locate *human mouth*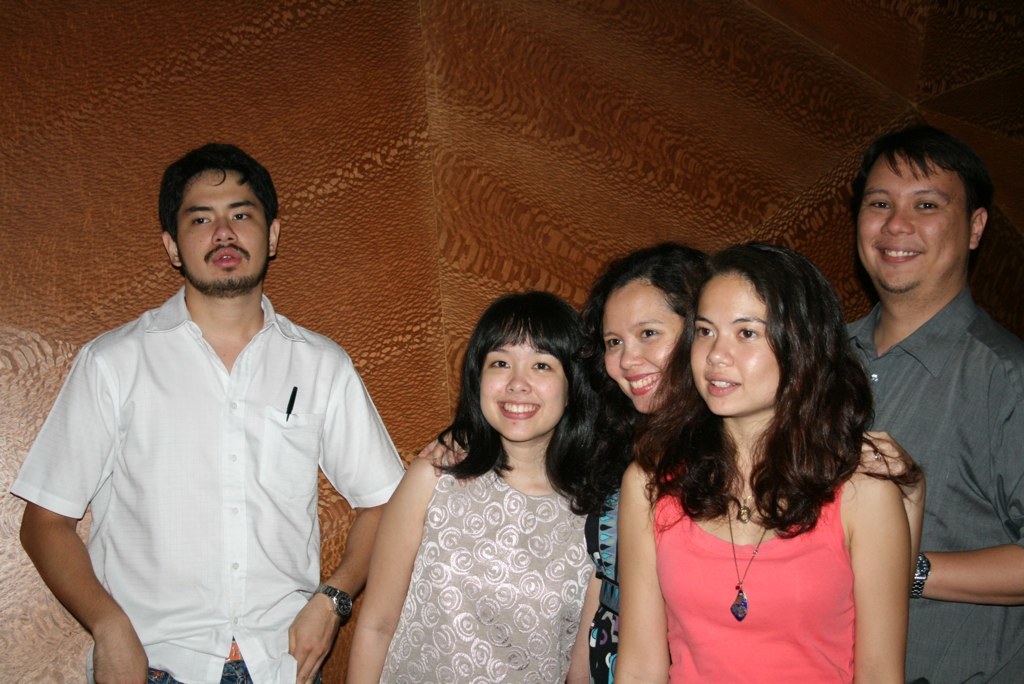
detection(211, 248, 242, 271)
